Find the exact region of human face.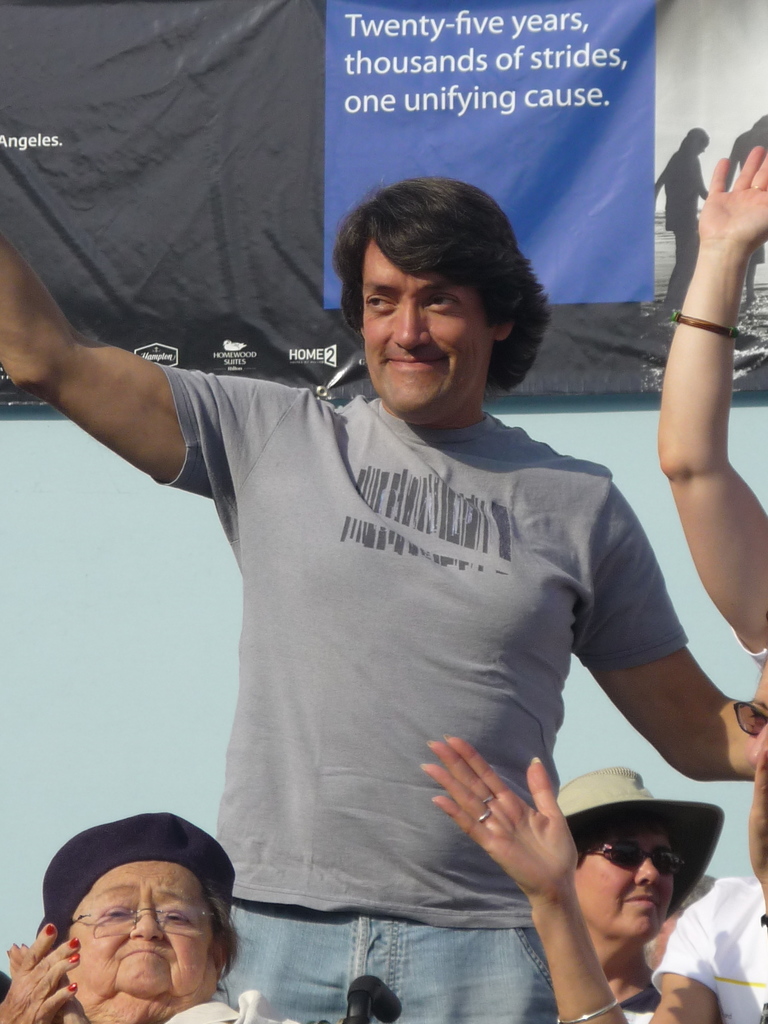
Exact region: rect(67, 848, 208, 1016).
